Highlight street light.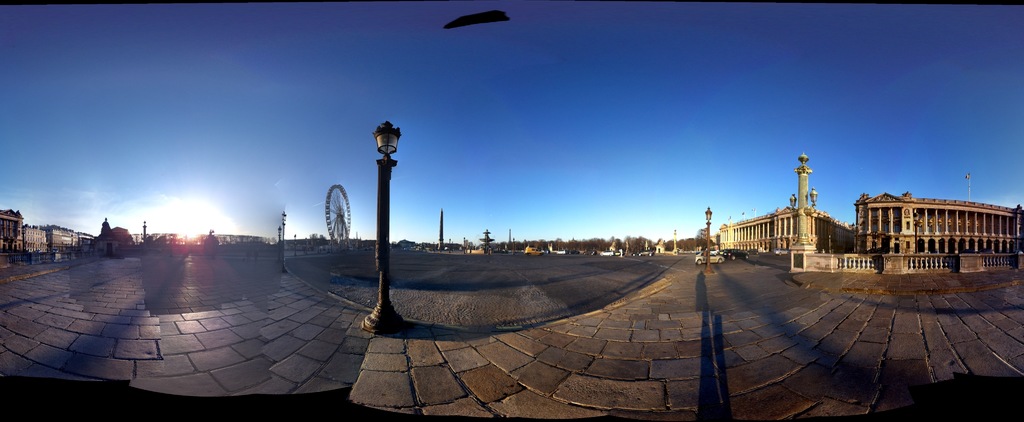
Highlighted region: [x1=369, y1=125, x2=409, y2=331].
